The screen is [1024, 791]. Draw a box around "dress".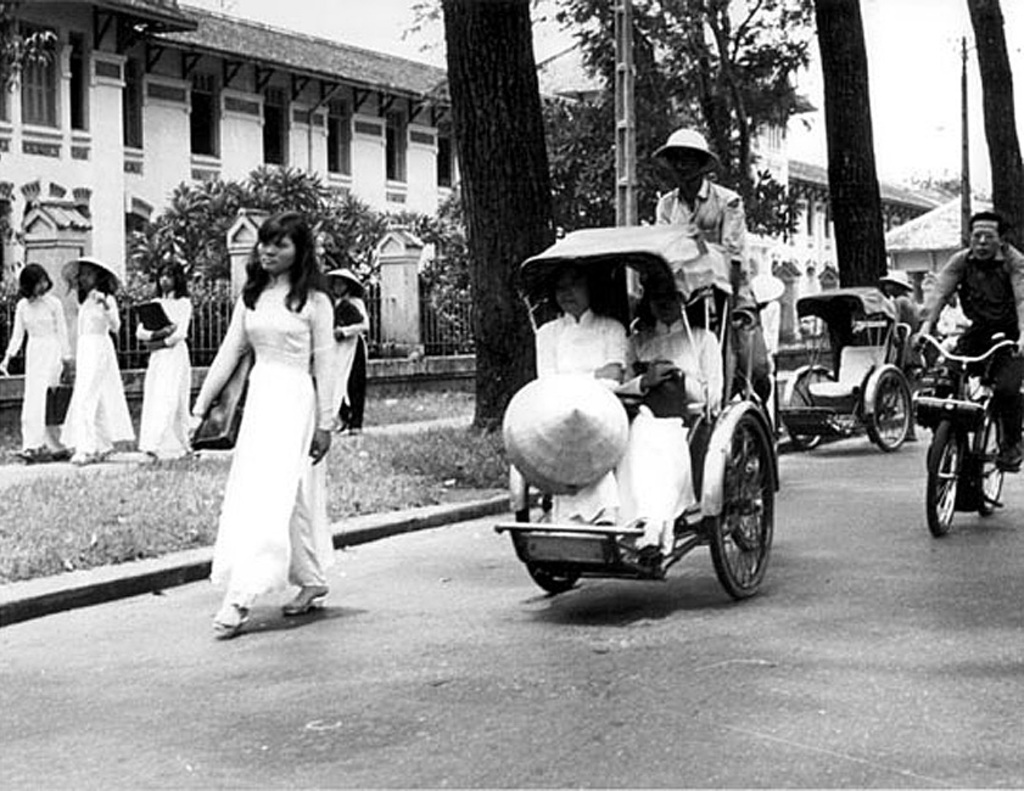
(x1=535, y1=309, x2=628, y2=524).
